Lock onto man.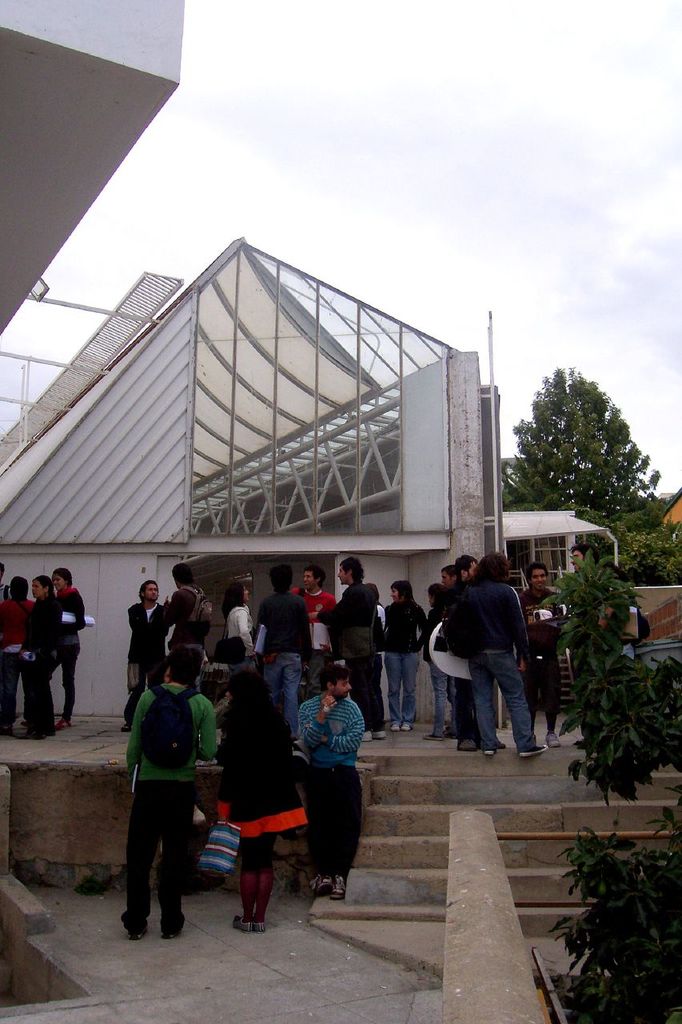
Locked: <region>517, 565, 564, 750</region>.
